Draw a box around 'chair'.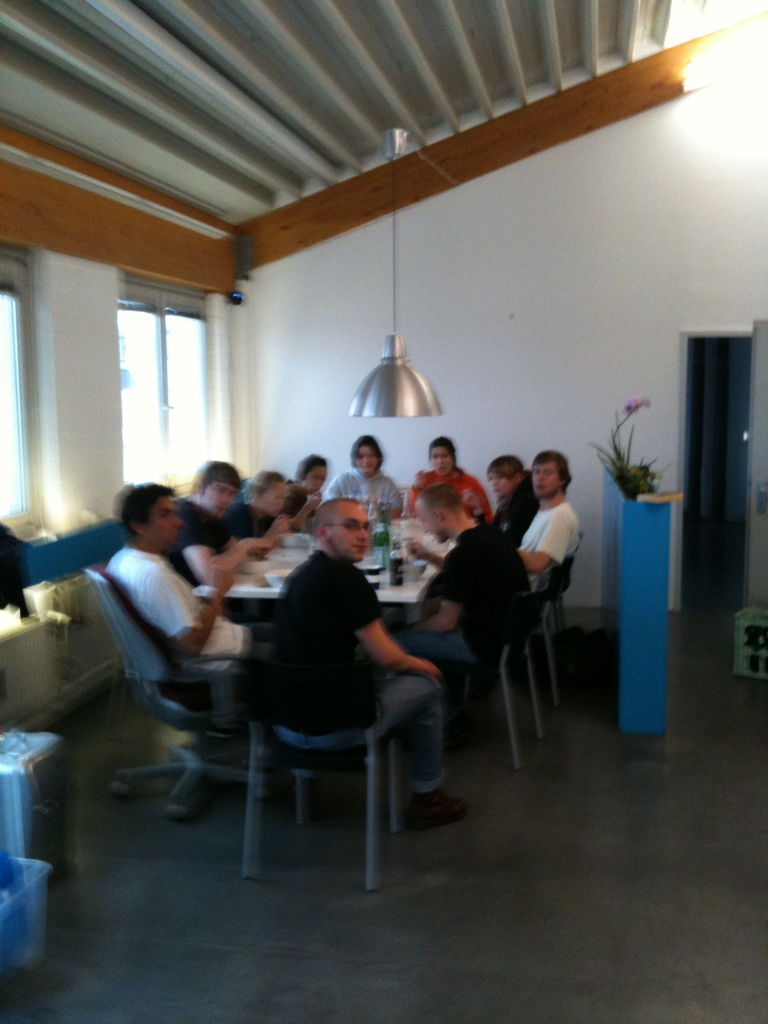
Rect(228, 618, 448, 863).
